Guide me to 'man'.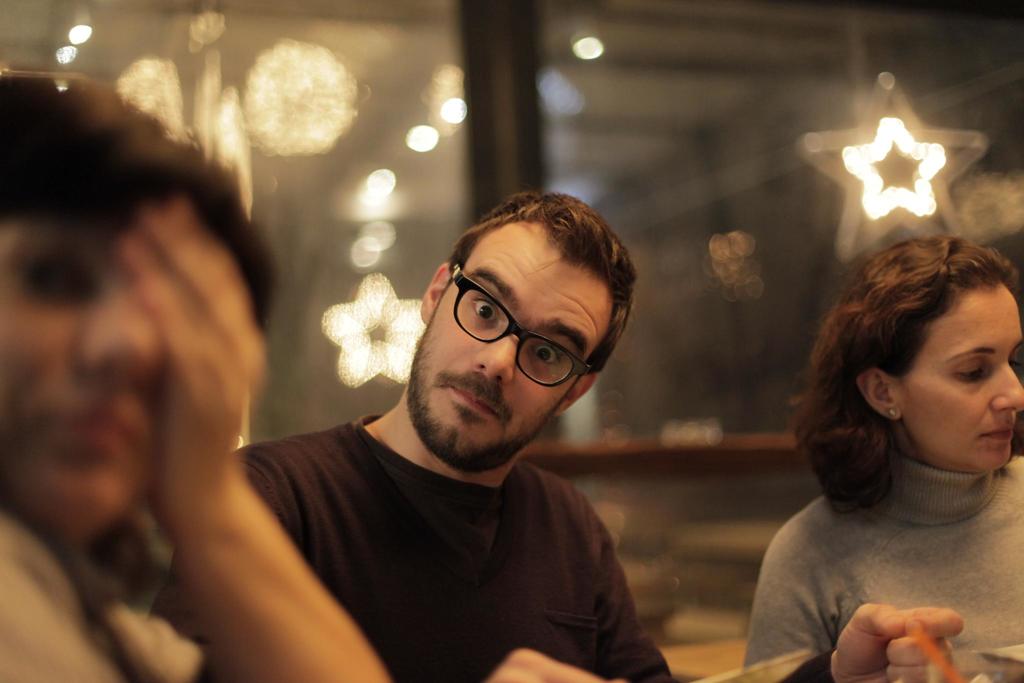
Guidance: (left=303, top=192, right=700, bottom=665).
